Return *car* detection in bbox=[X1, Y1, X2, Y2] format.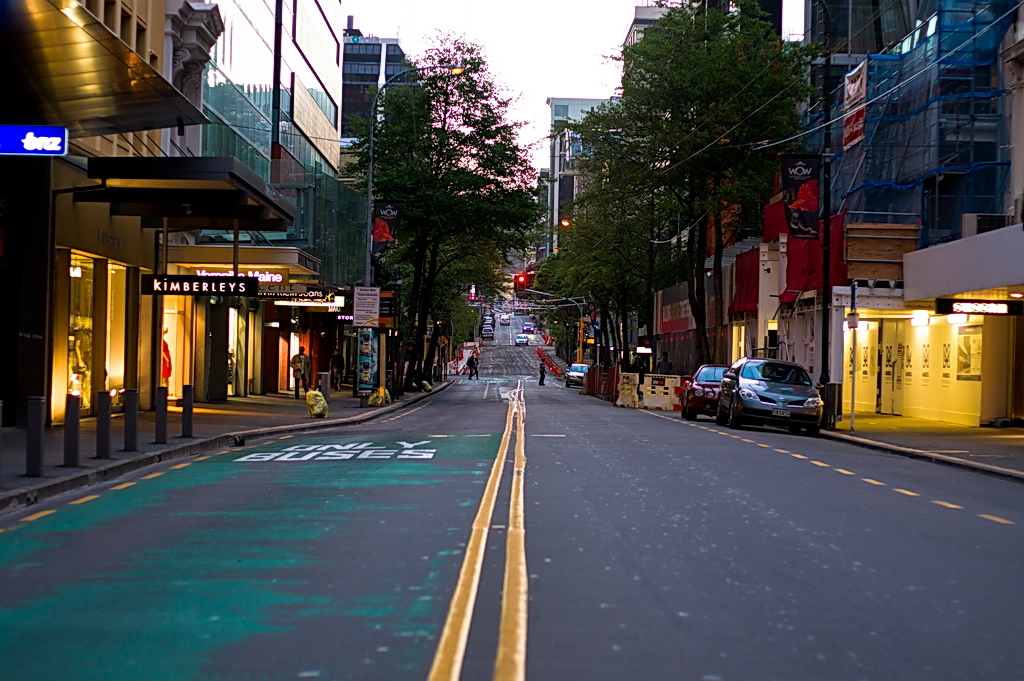
bbox=[681, 363, 730, 420].
